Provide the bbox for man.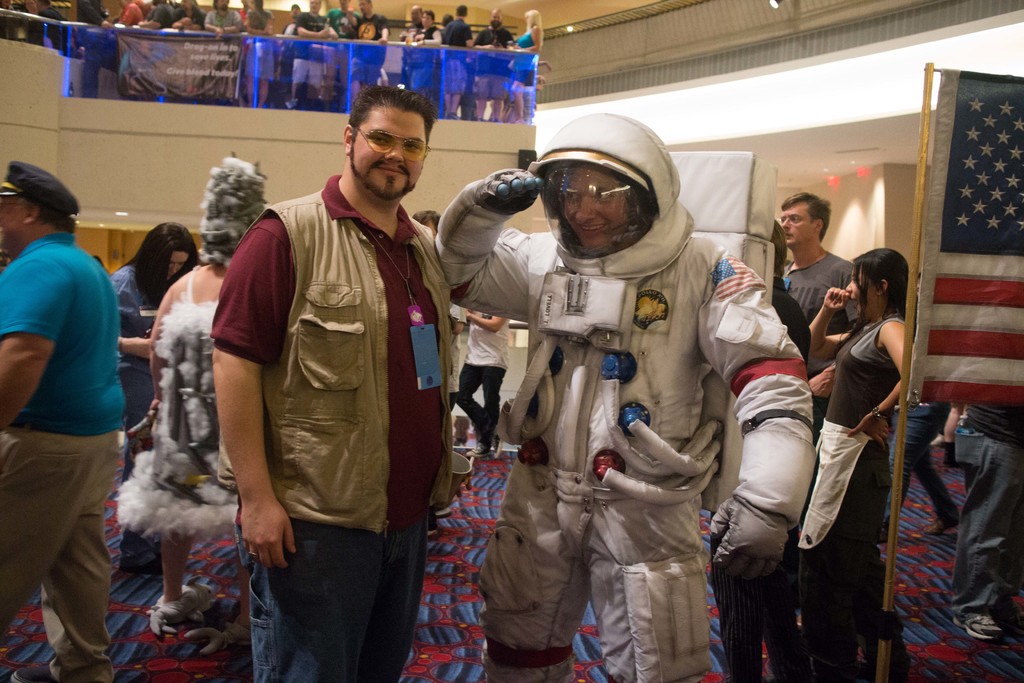
(x1=772, y1=193, x2=857, y2=402).
